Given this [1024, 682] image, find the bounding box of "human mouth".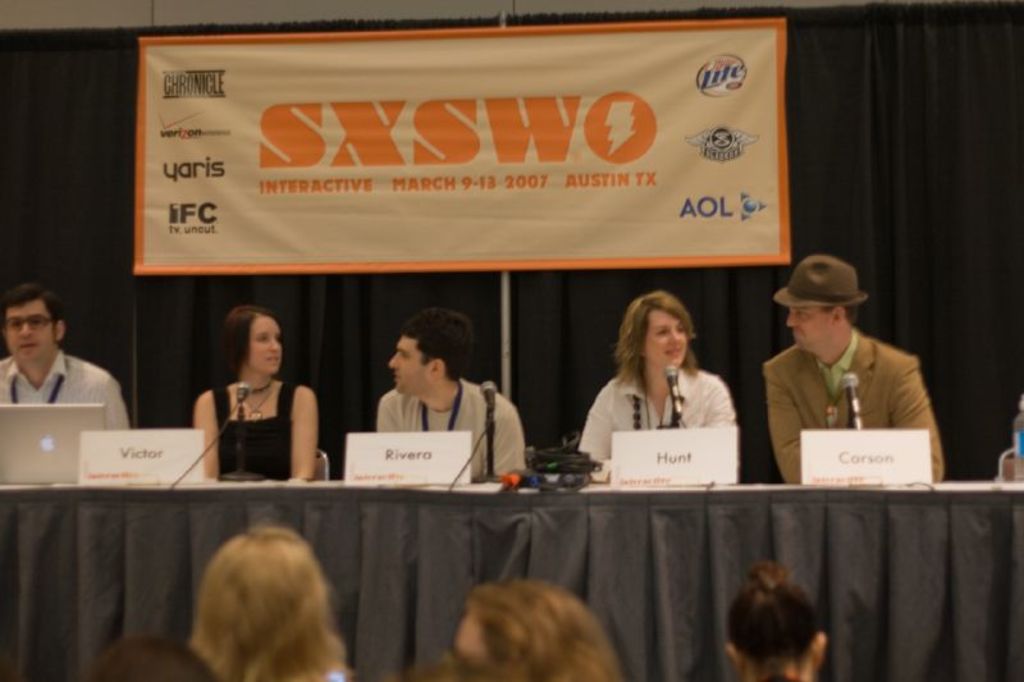
x1=393 y1=370 x2=401 y2=383.
